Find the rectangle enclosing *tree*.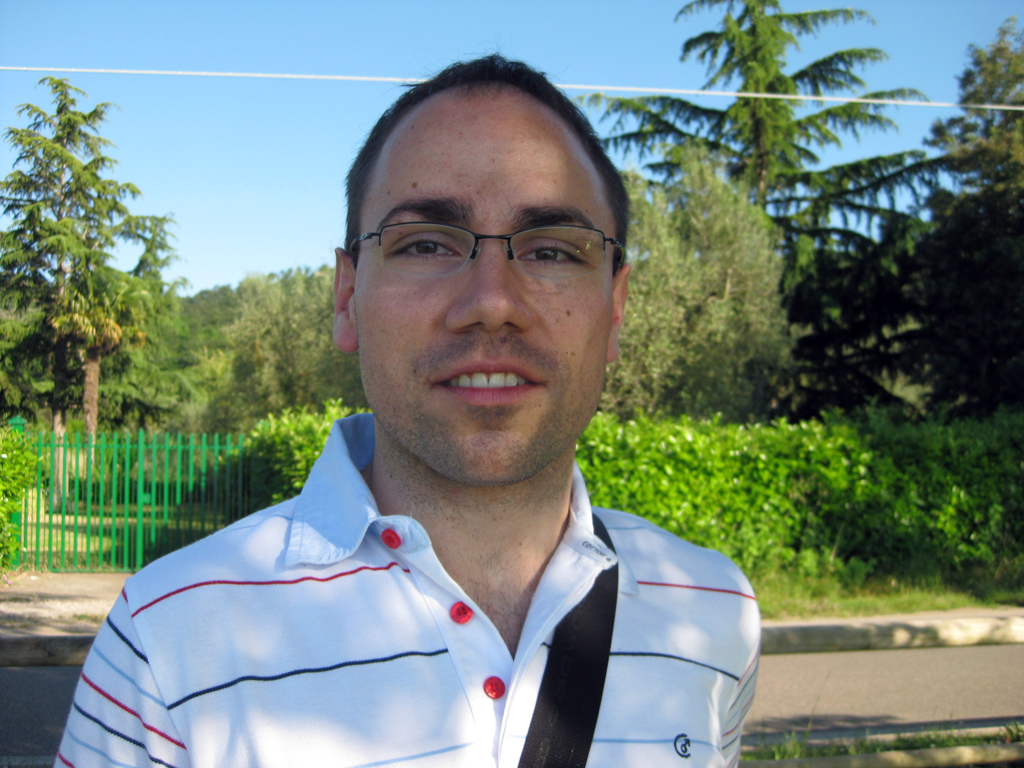
left=568, top=0, right=953, bottom=428.
